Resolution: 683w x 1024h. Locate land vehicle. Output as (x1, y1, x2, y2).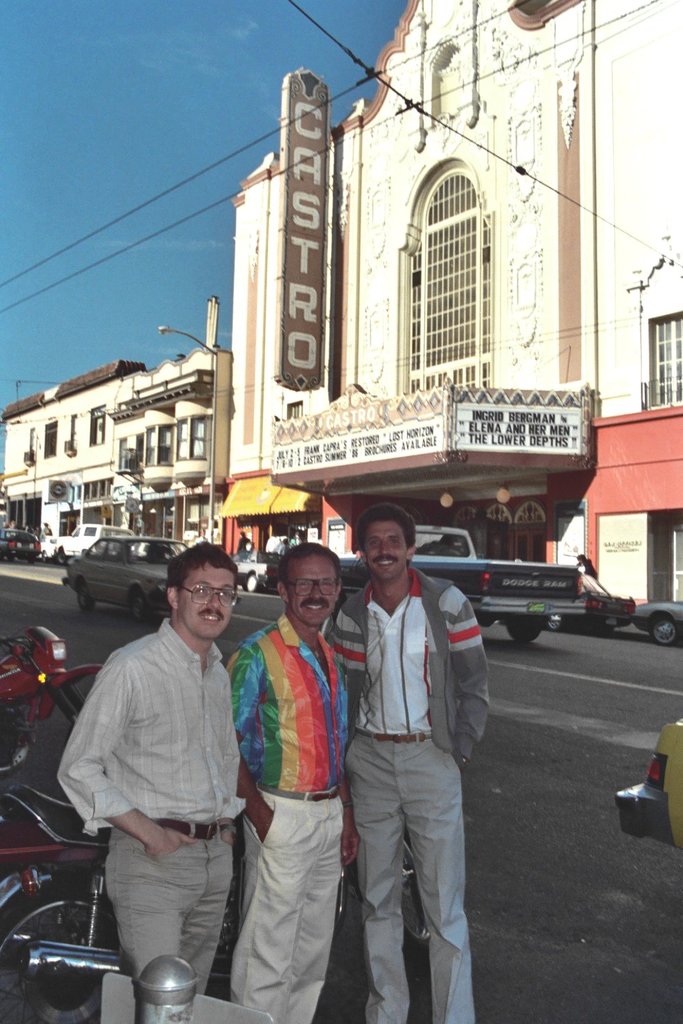
(0, 626, 106, 771).
